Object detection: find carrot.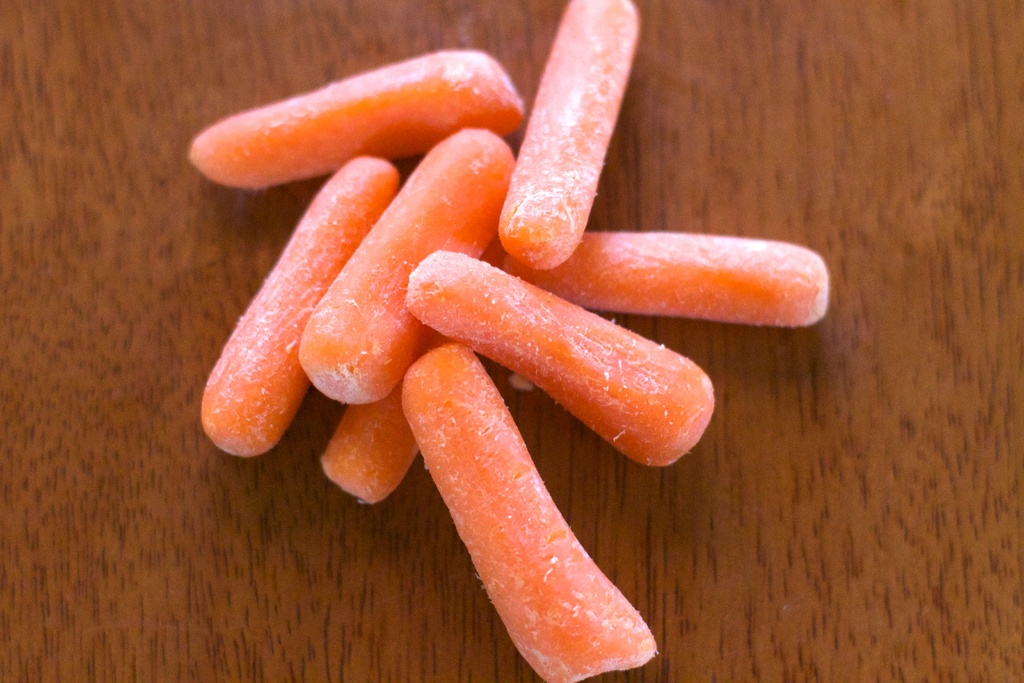
locate(535, 226, 828, 324).
